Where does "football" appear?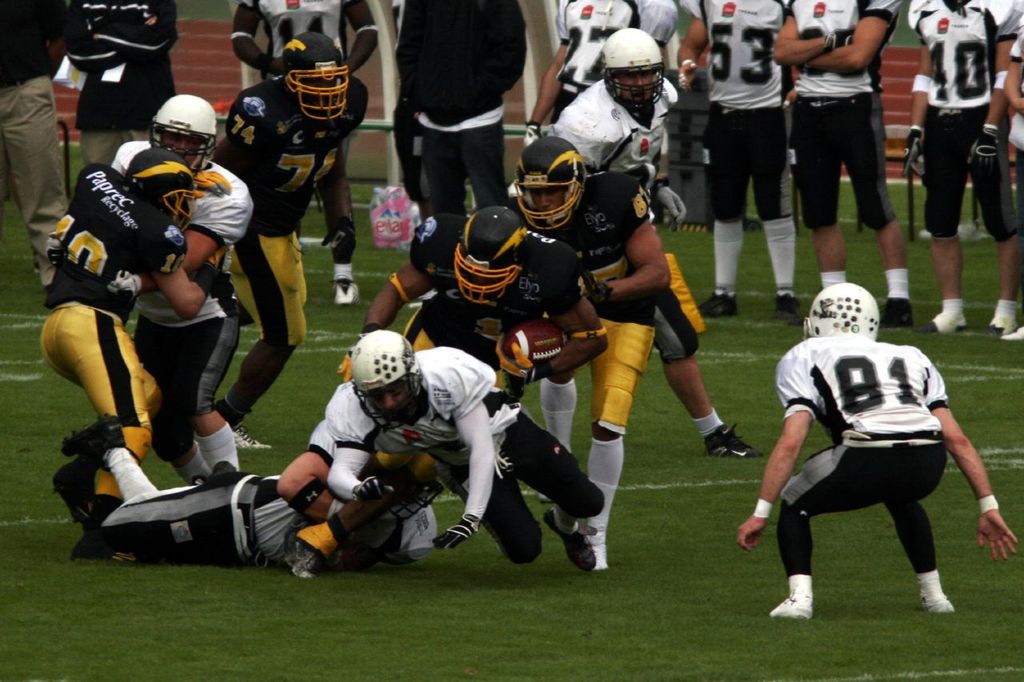
Appears at <box>487,313,574,378</box>.
